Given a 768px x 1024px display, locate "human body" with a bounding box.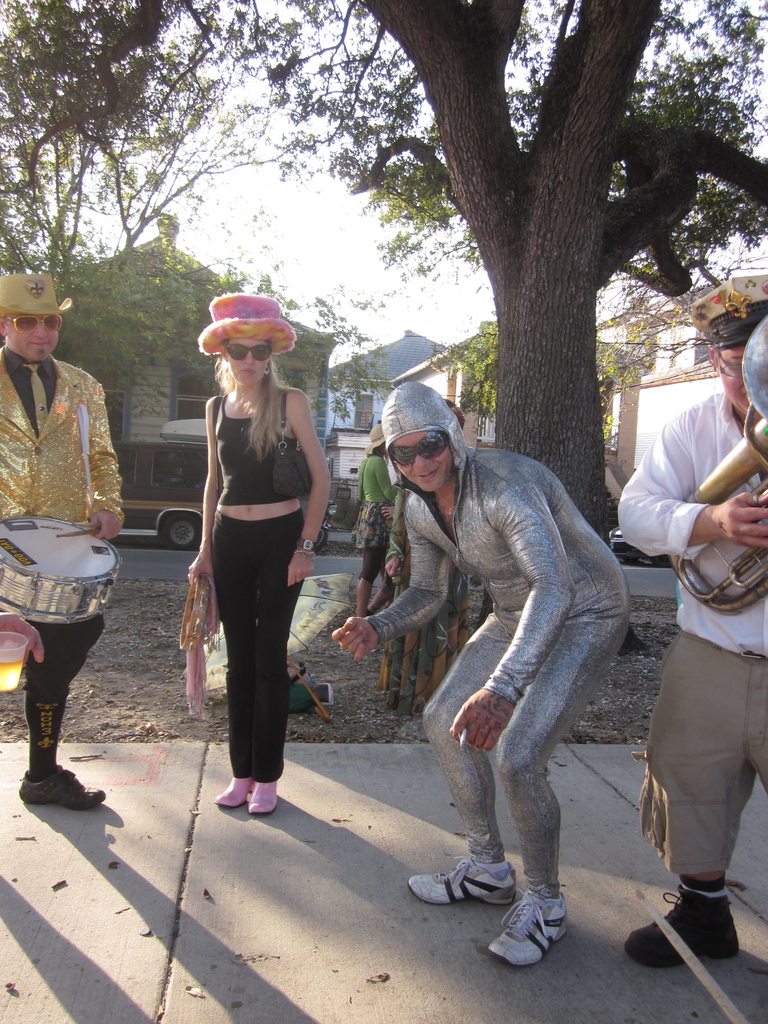
Located: select_region(179, 364, 334, 816).
